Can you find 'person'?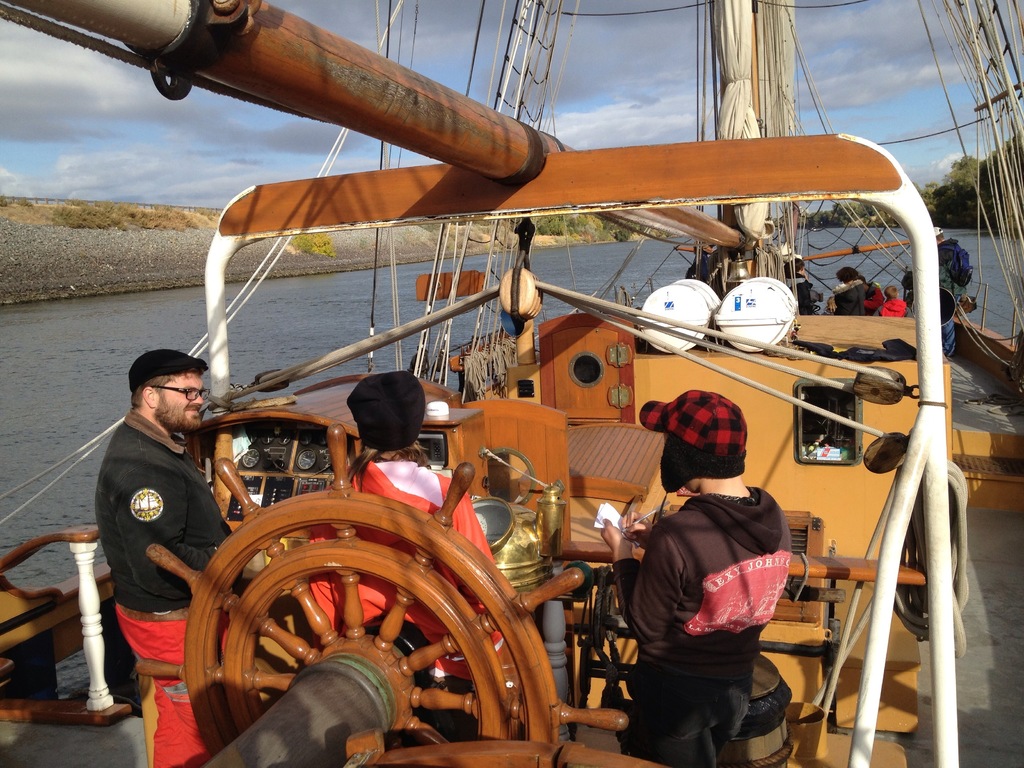
Yes, bounding box: [834,265,872,314].
